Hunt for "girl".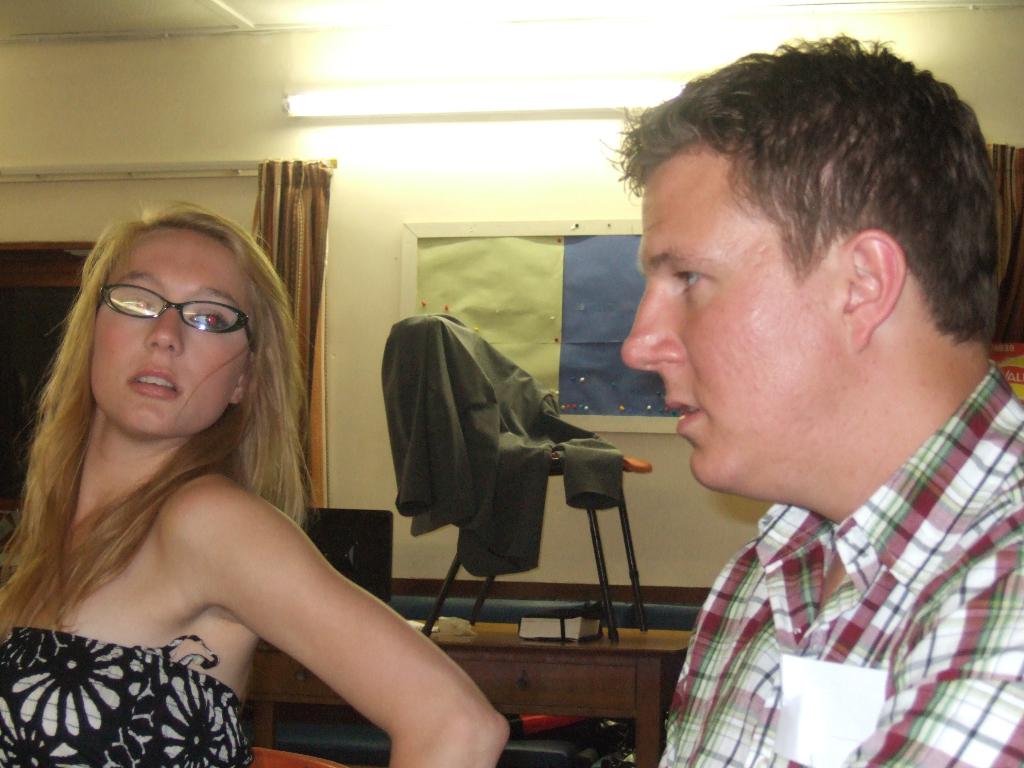
Hunted down at left=0, top=200, right=511, bottom=767.
